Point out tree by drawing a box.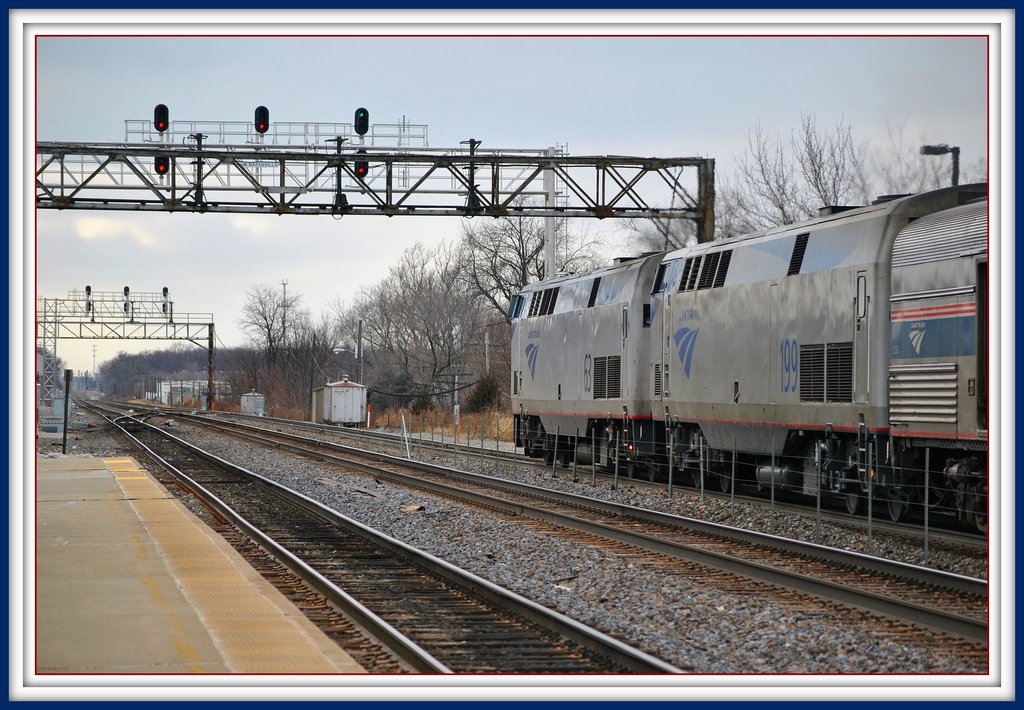
230 270 328 407.
